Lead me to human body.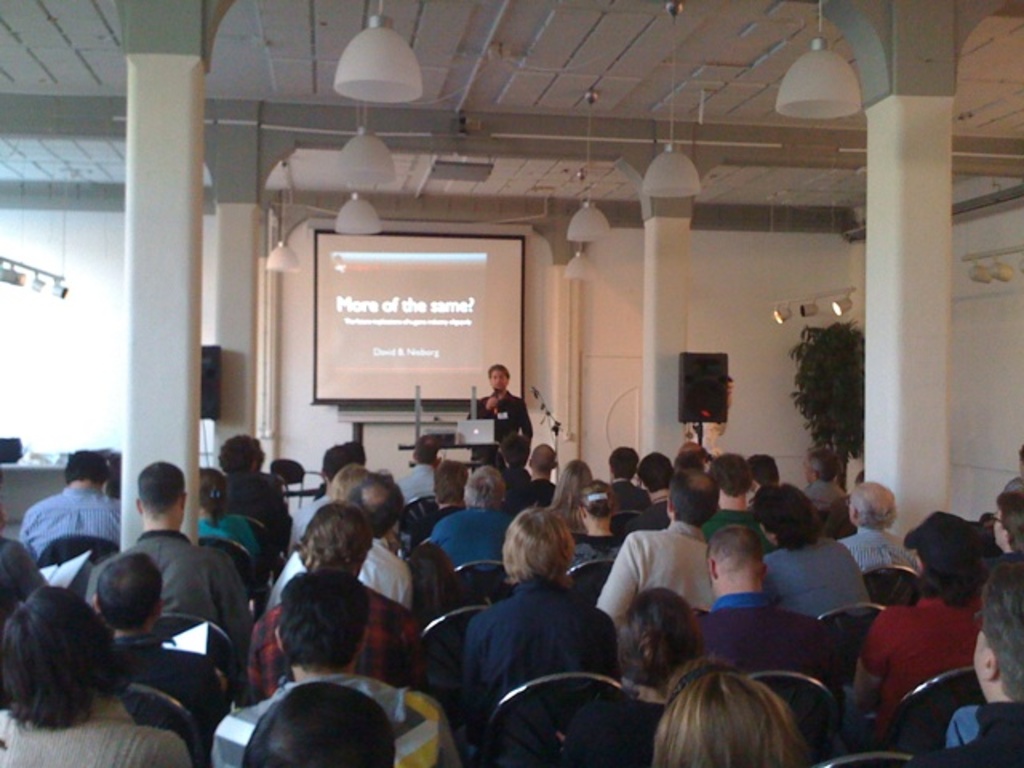
Lead to x1=837 y1=594 x2=989 y2=749.
